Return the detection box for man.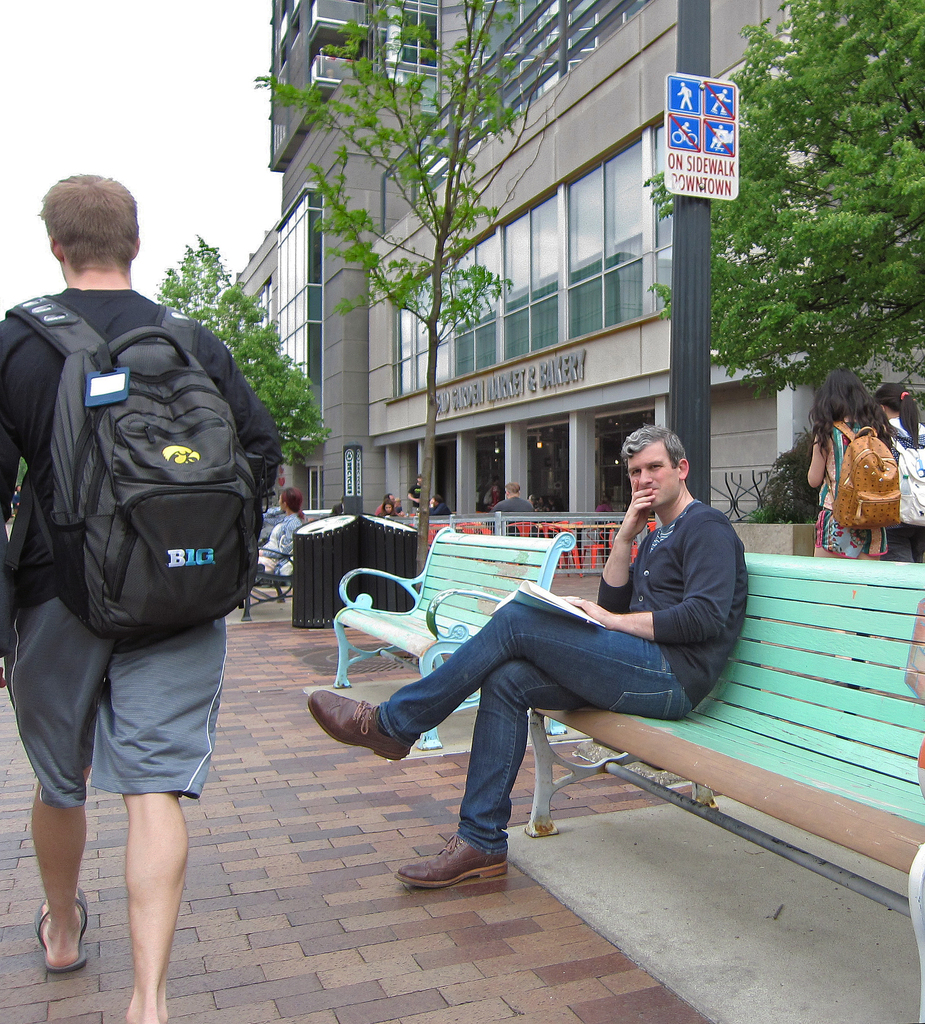
bbox(0, 169, 290, 1023).
